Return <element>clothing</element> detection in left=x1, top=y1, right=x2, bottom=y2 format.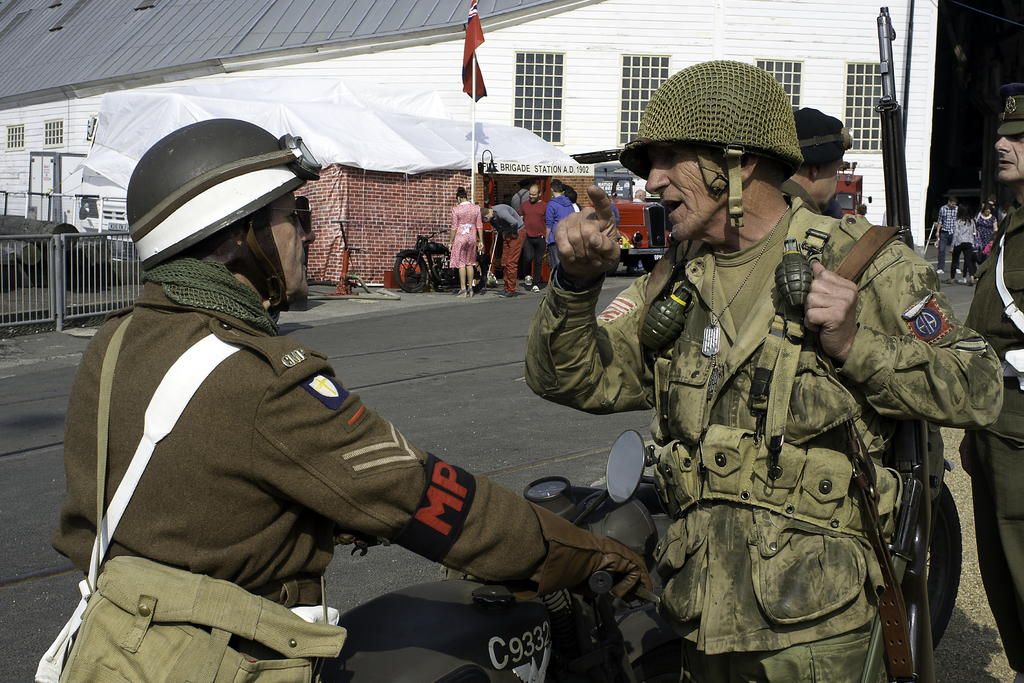
left=935, top=202, right=956, bottom=269.
